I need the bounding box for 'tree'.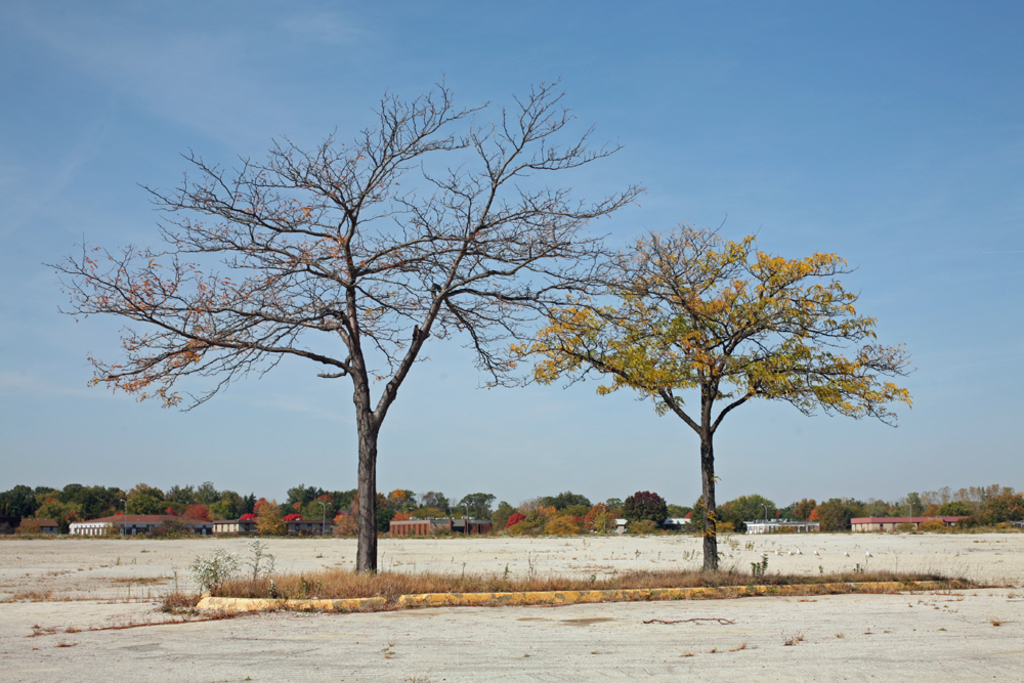
Here it is: 39, 71, 653, 583.
